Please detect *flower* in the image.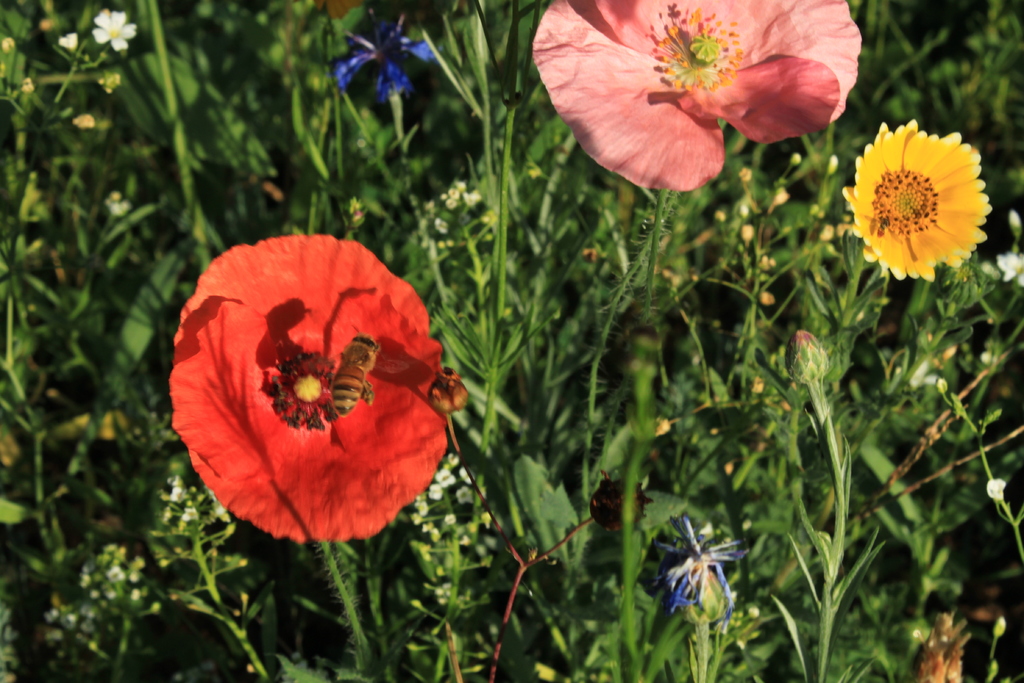
detection(660, 518, 758, 613).
